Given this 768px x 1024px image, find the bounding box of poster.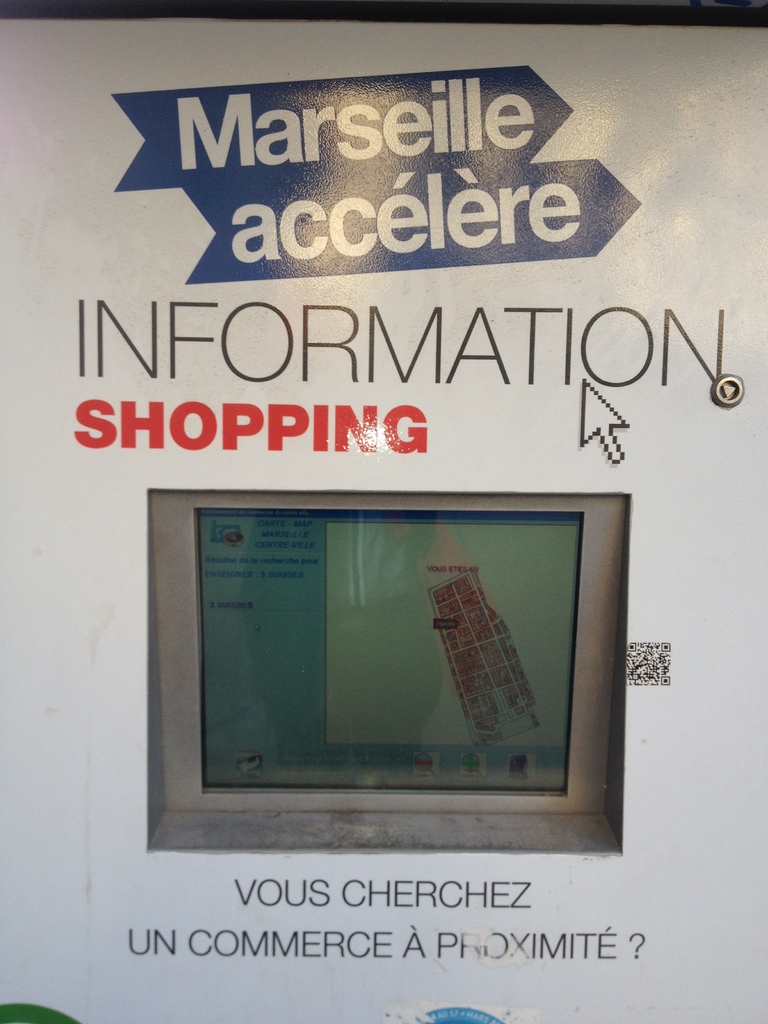
x1=0, y1=0, x2=767, y2=1023.
